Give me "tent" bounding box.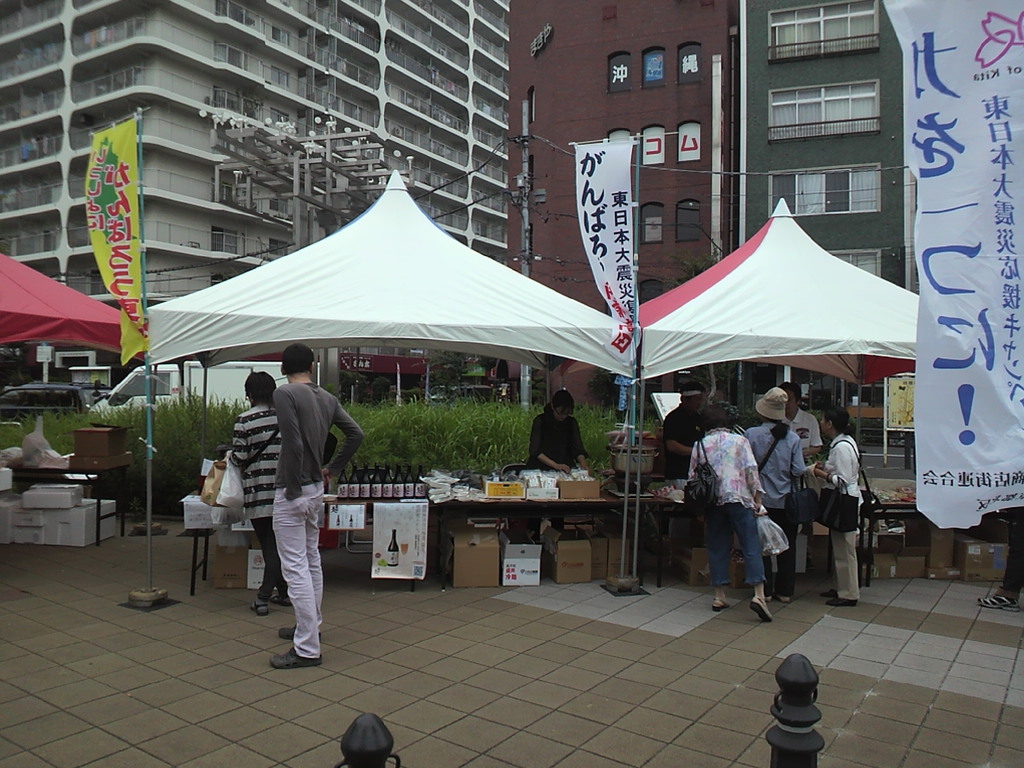
x1=633 y1=193 x2=941 y2=579.
